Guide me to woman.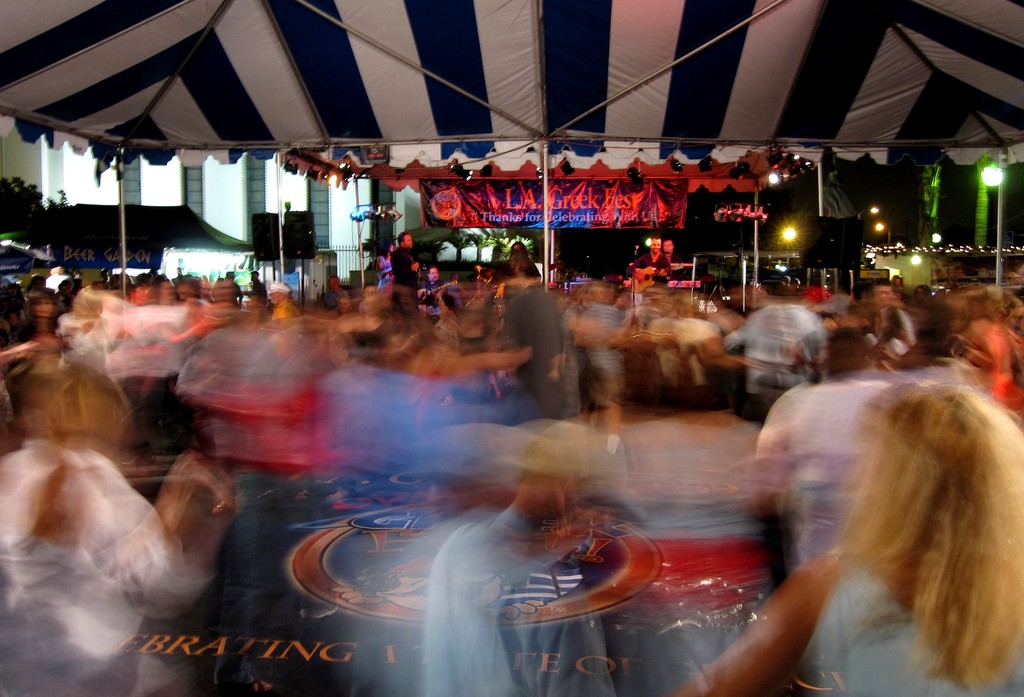
Guidance: BBox(13, 296, 58, 342).
